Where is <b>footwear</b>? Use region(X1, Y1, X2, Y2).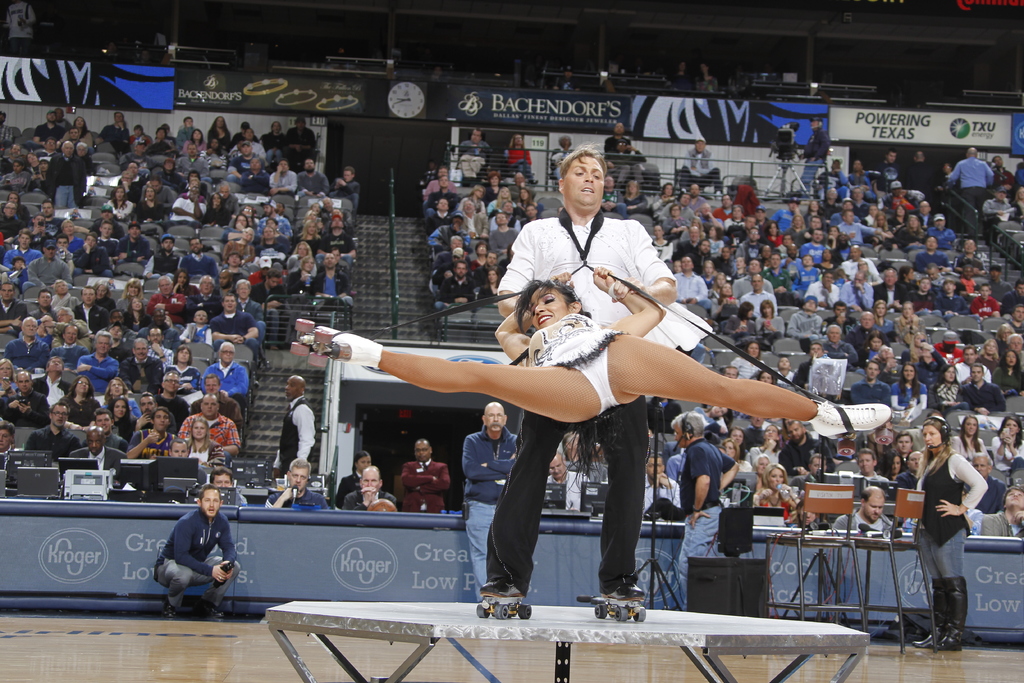
region(584, 580, 664, 636).
